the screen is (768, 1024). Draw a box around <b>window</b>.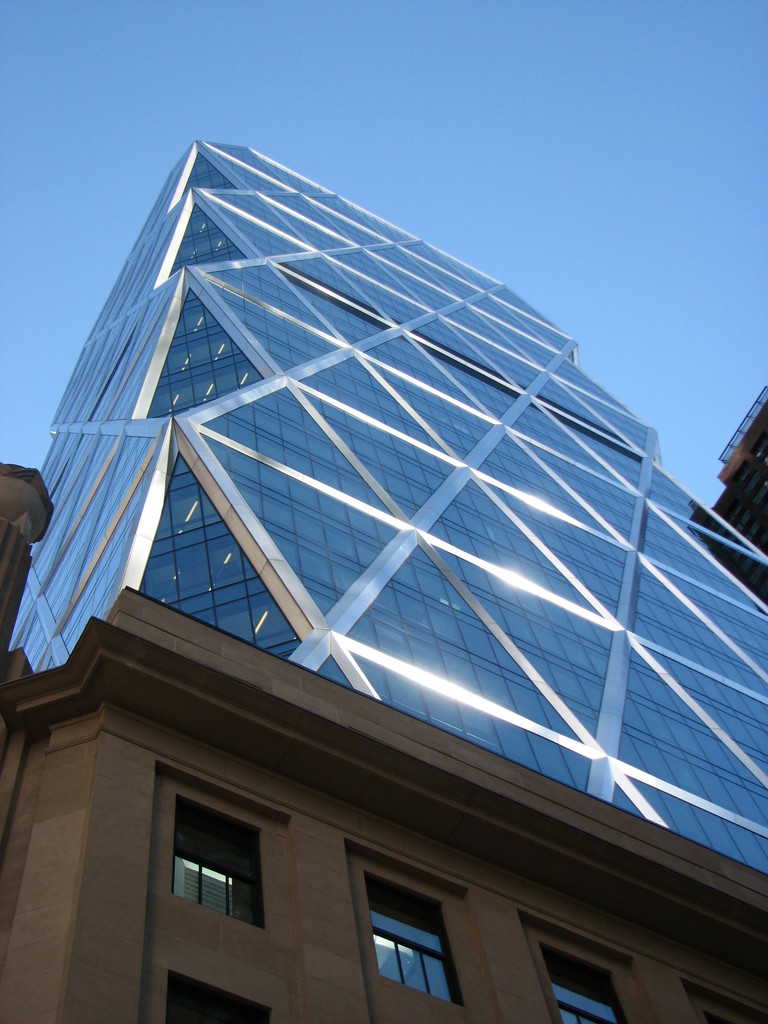
bbox=[355, 857, 479, 1002].
